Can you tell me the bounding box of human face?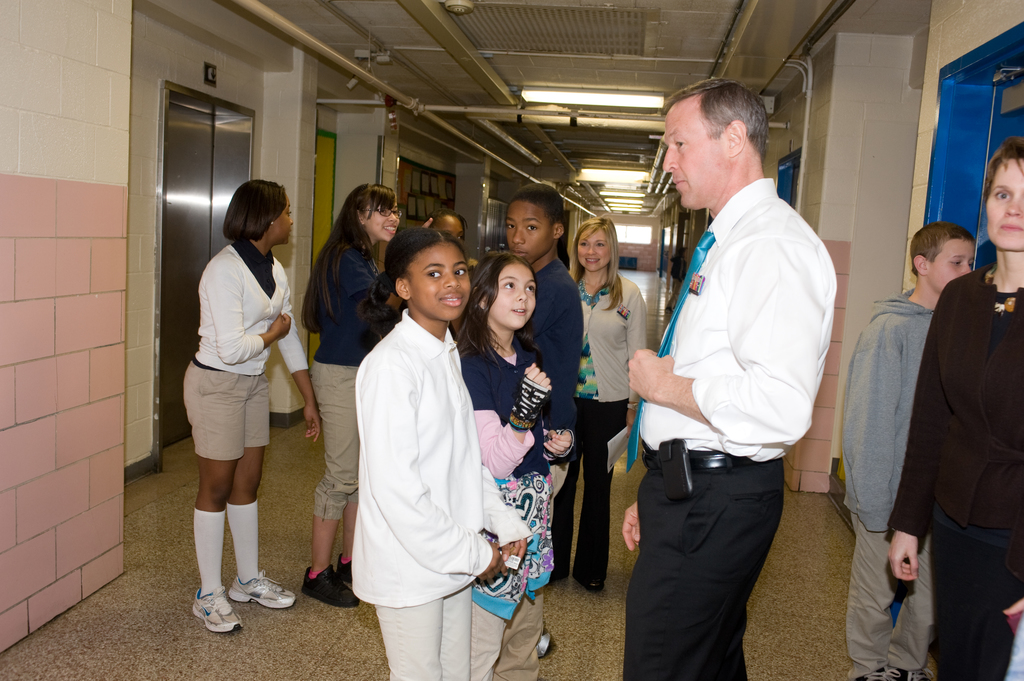
box(929, 240, 971, 292).
